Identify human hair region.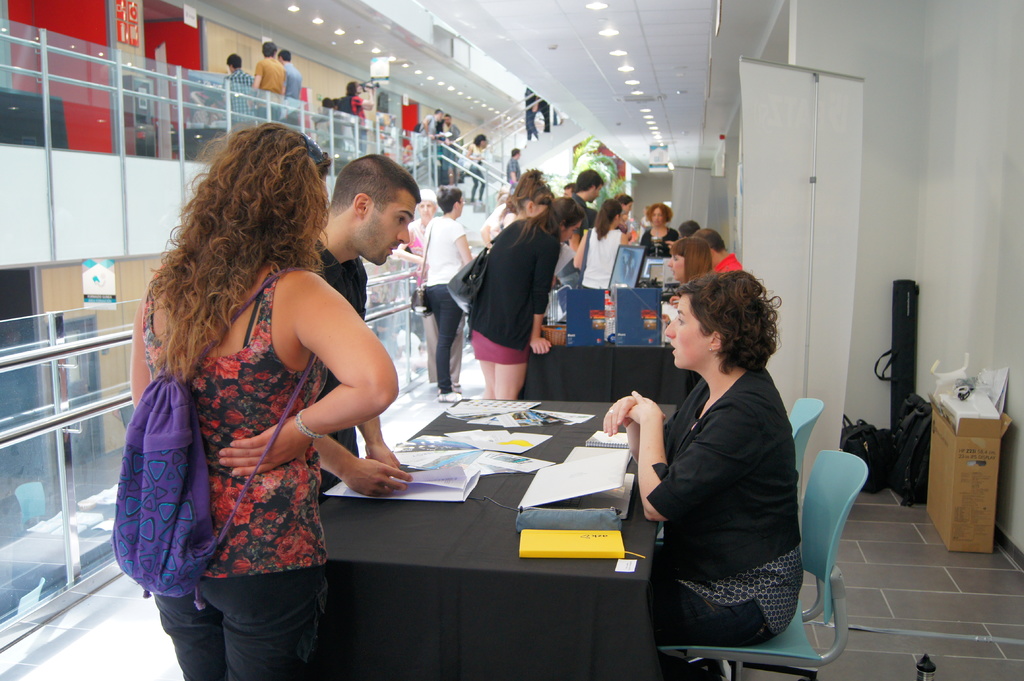
Region: [left=329, top=151, right=420, bottom=216].
